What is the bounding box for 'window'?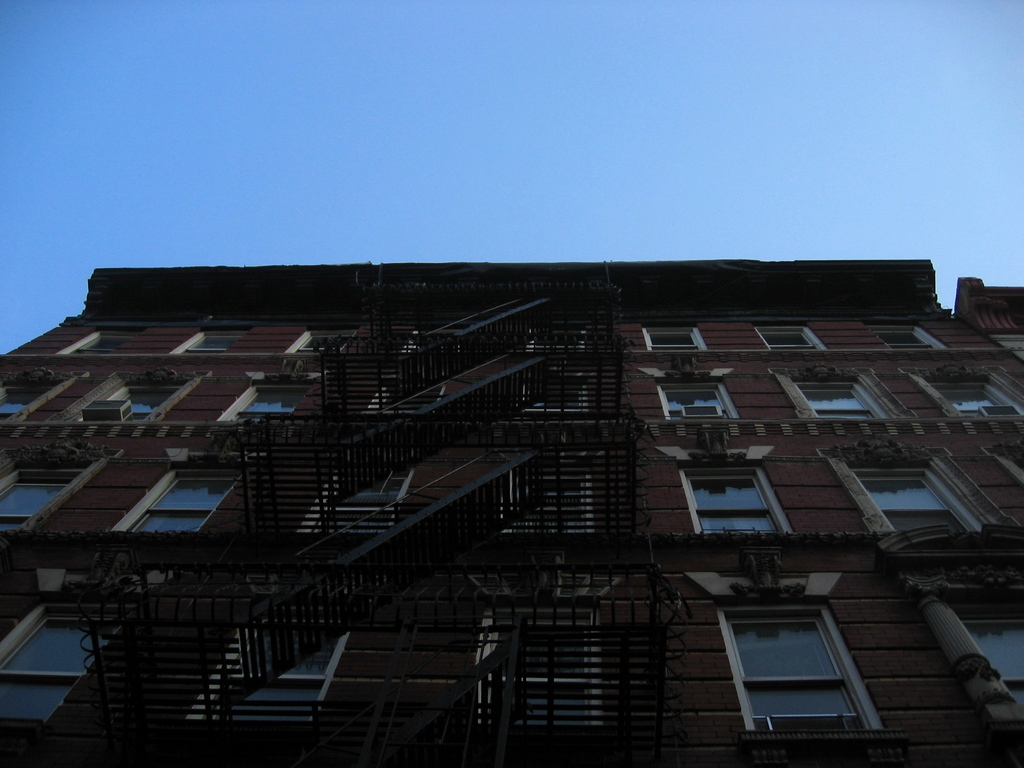
[x1=960, y1=615, x2=1023, y2=723].
